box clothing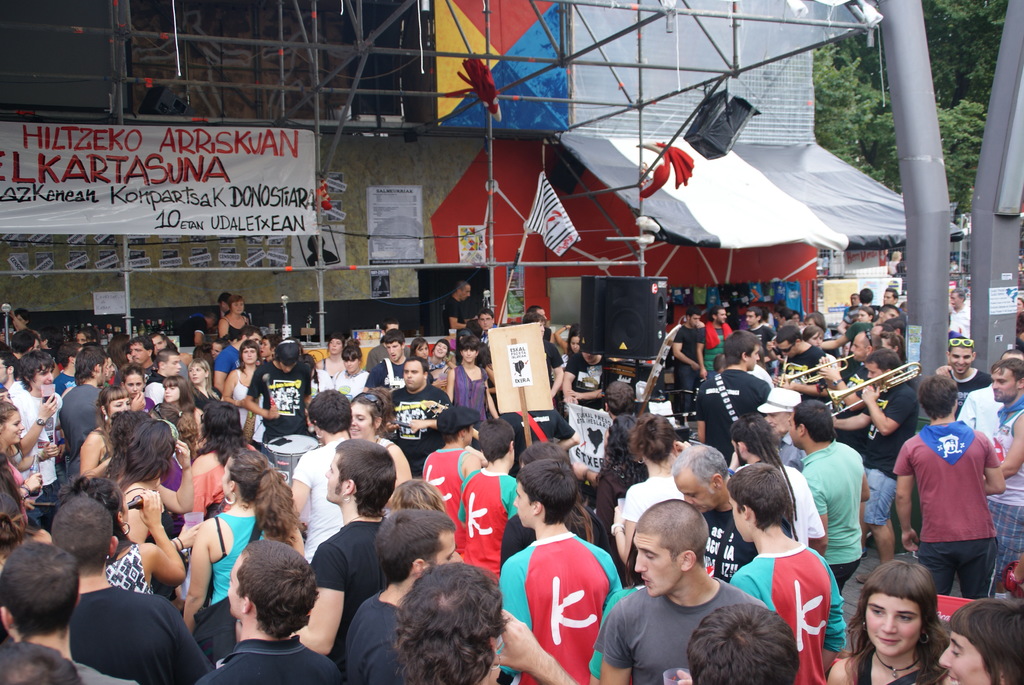
<bbox>200, 513, 271, 660</bbox>
